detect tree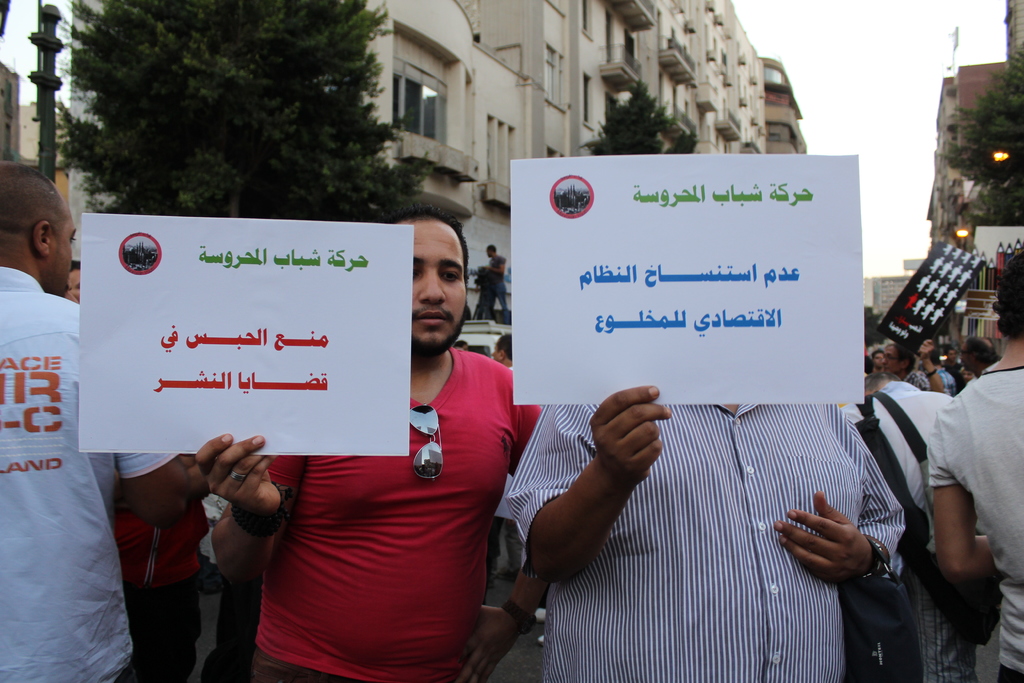
bbox=[939, 37, 1023, 228]
